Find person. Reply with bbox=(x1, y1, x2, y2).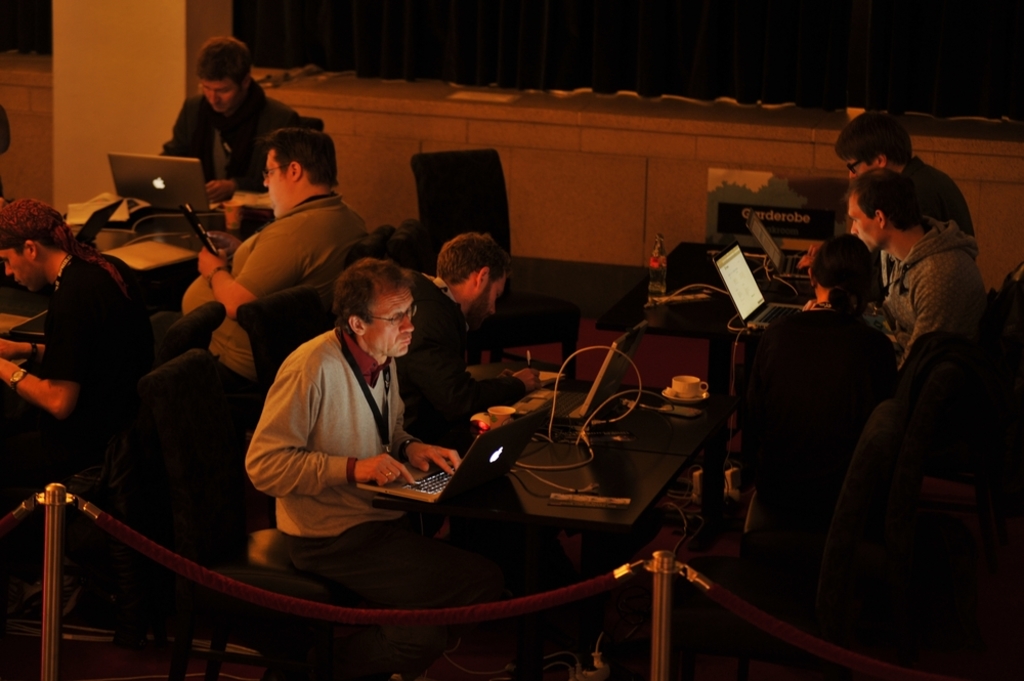
bbox=(242, 254, 463, 573).
